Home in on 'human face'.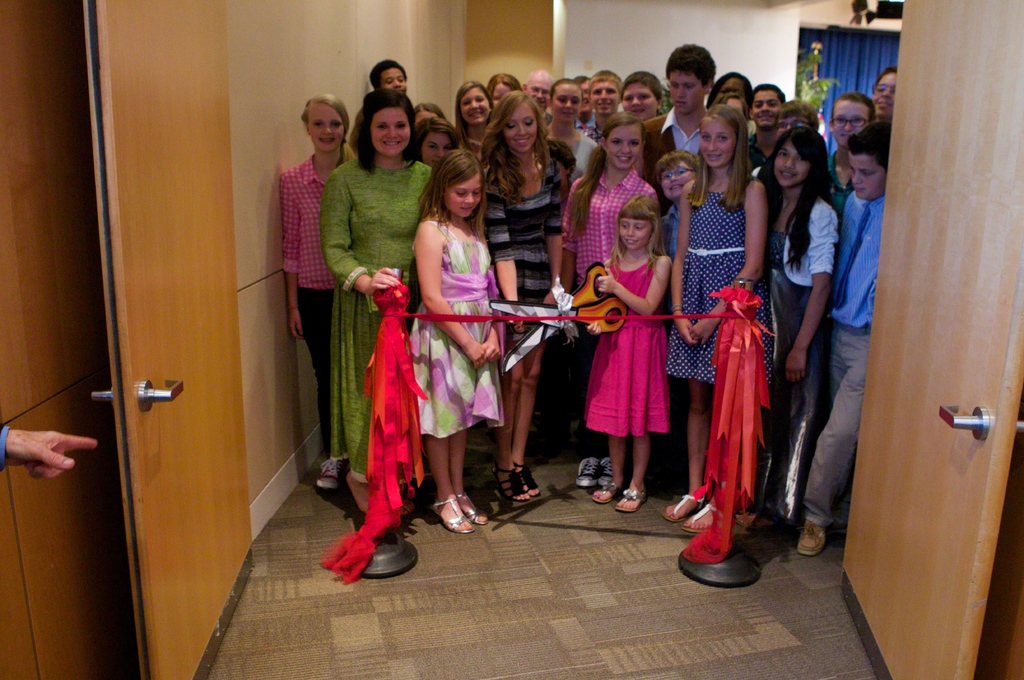
Homed in at 620, 219, 654, 248.
